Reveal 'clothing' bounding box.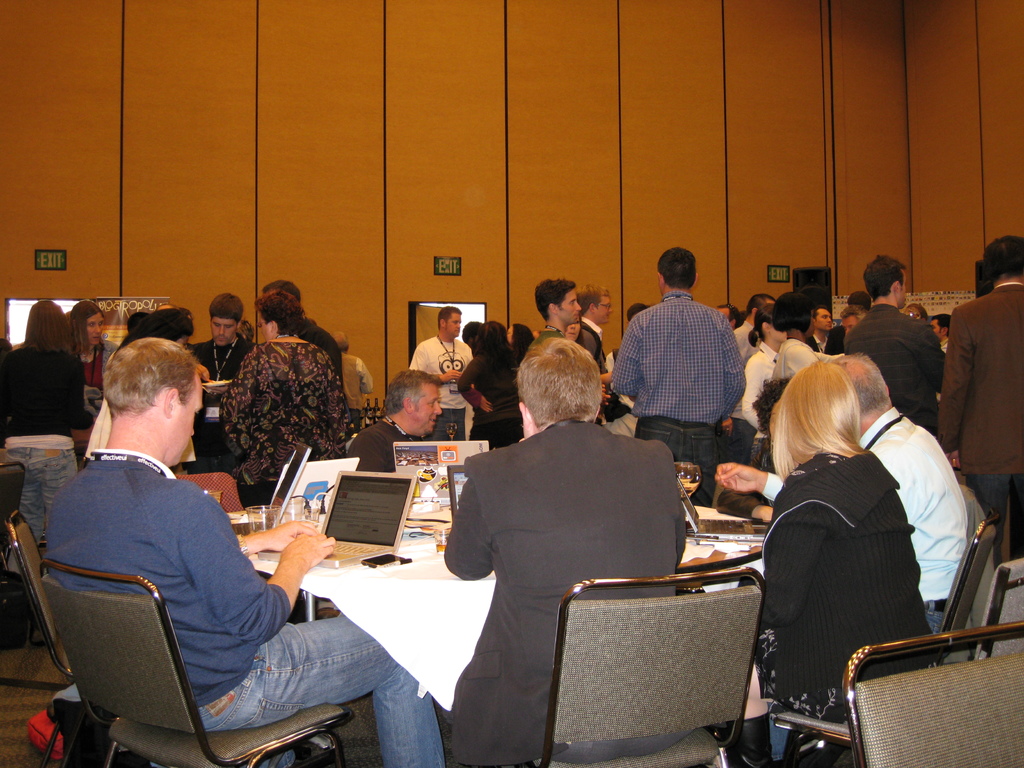
Revealed: (left=40, top=449, right=448, bottom=767).
